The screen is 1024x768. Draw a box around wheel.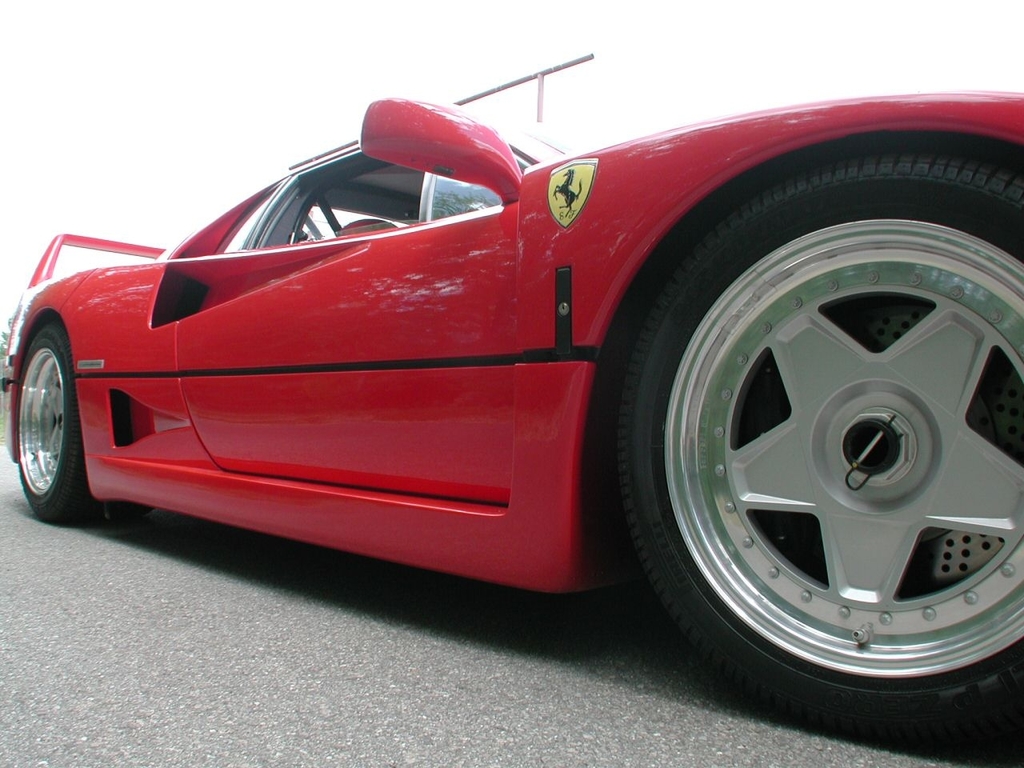
left=642, top=182, right=1005, bottom=706.
